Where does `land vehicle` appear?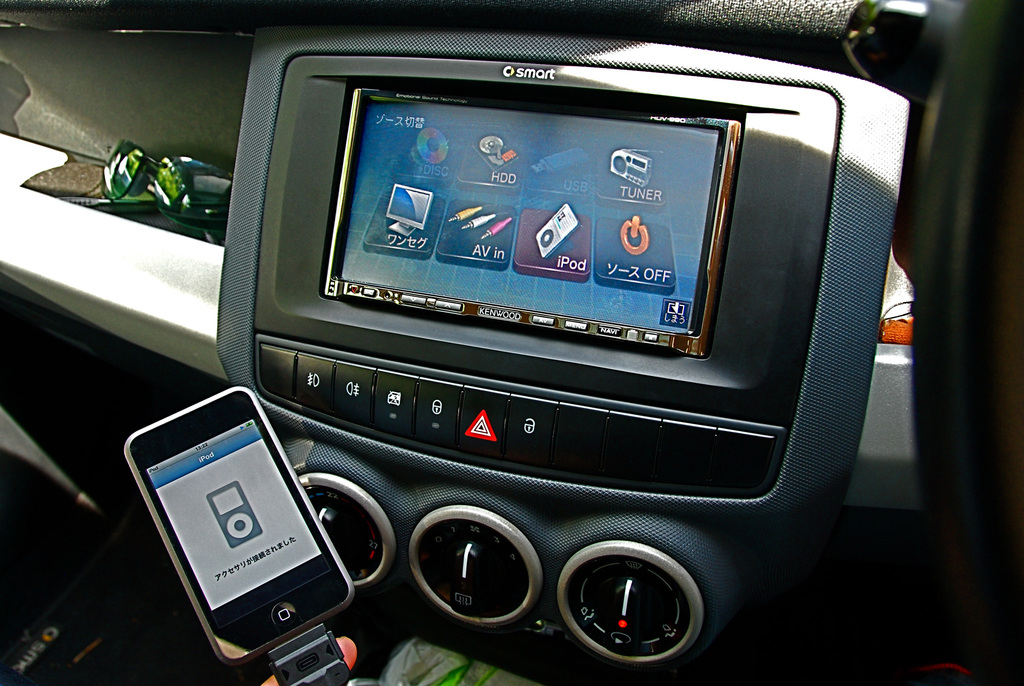
Appears at 0,0,1023,685.
